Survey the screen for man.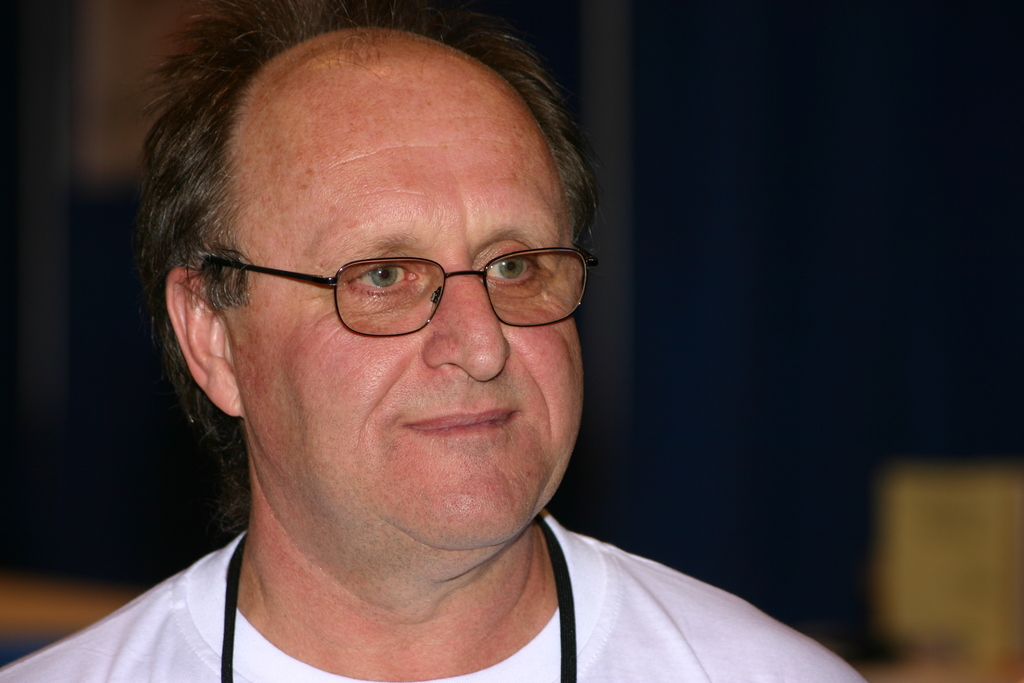
Survey found: {"left": 0, "top": 0, "right": 870, "bottom": 682}.
